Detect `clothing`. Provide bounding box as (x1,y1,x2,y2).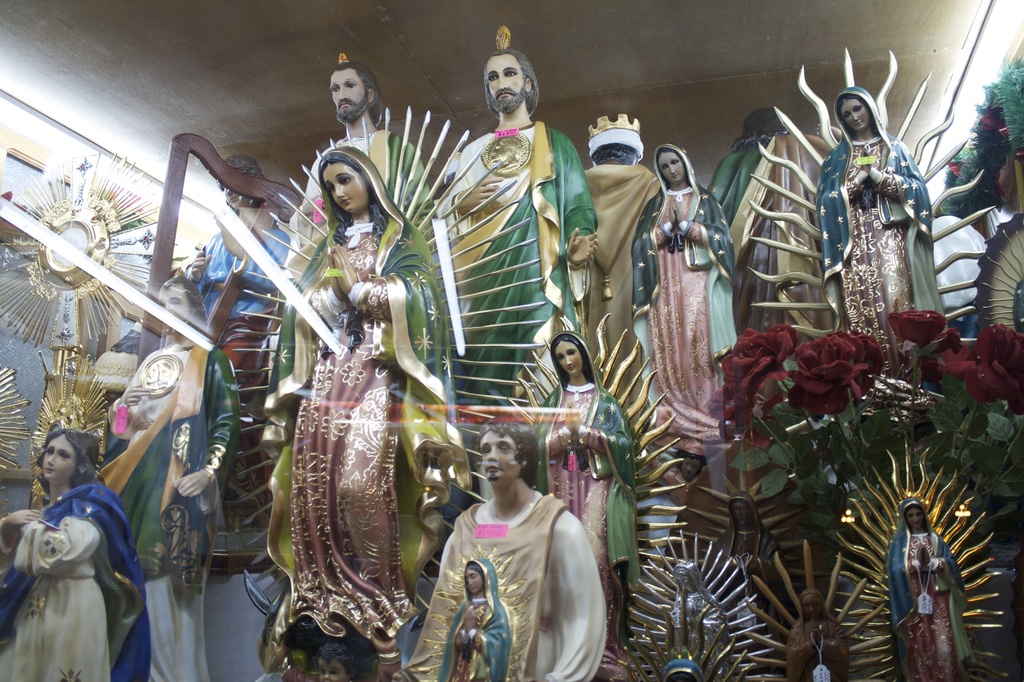
(712,135,835,352).
